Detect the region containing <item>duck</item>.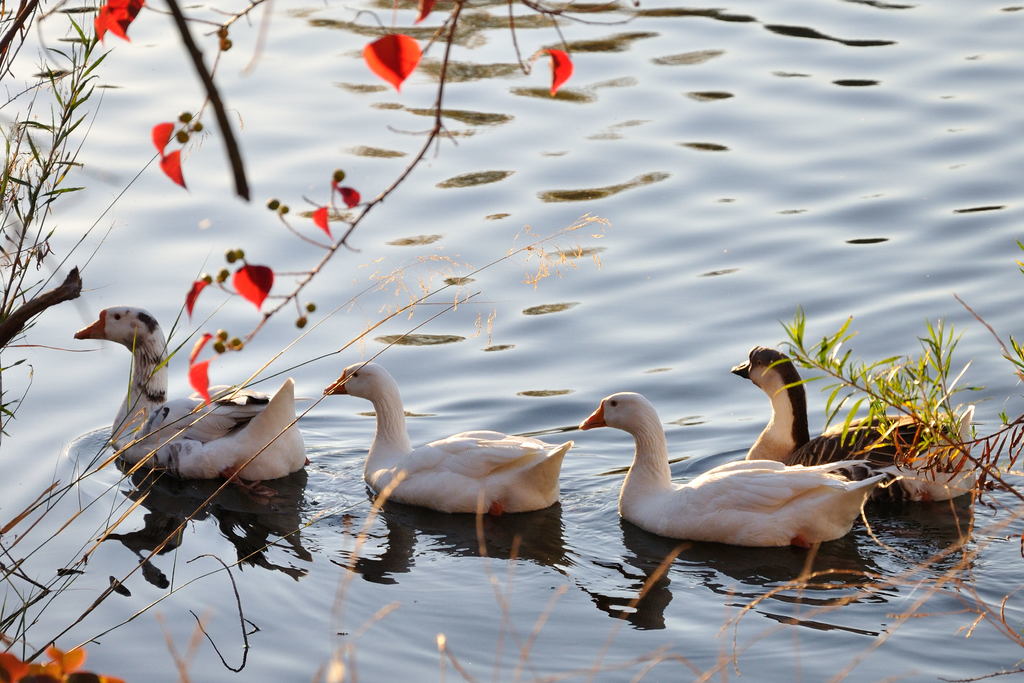
locate(38, 306, 318, 475).
